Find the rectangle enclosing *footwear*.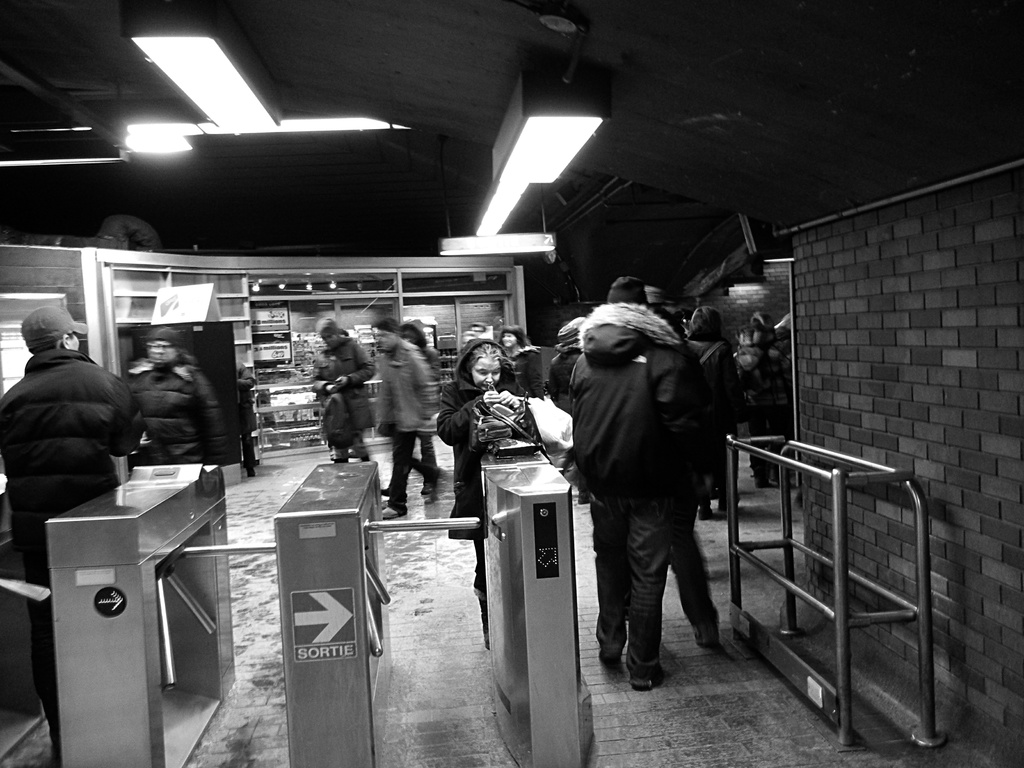
[601, 651, 617, 675].
